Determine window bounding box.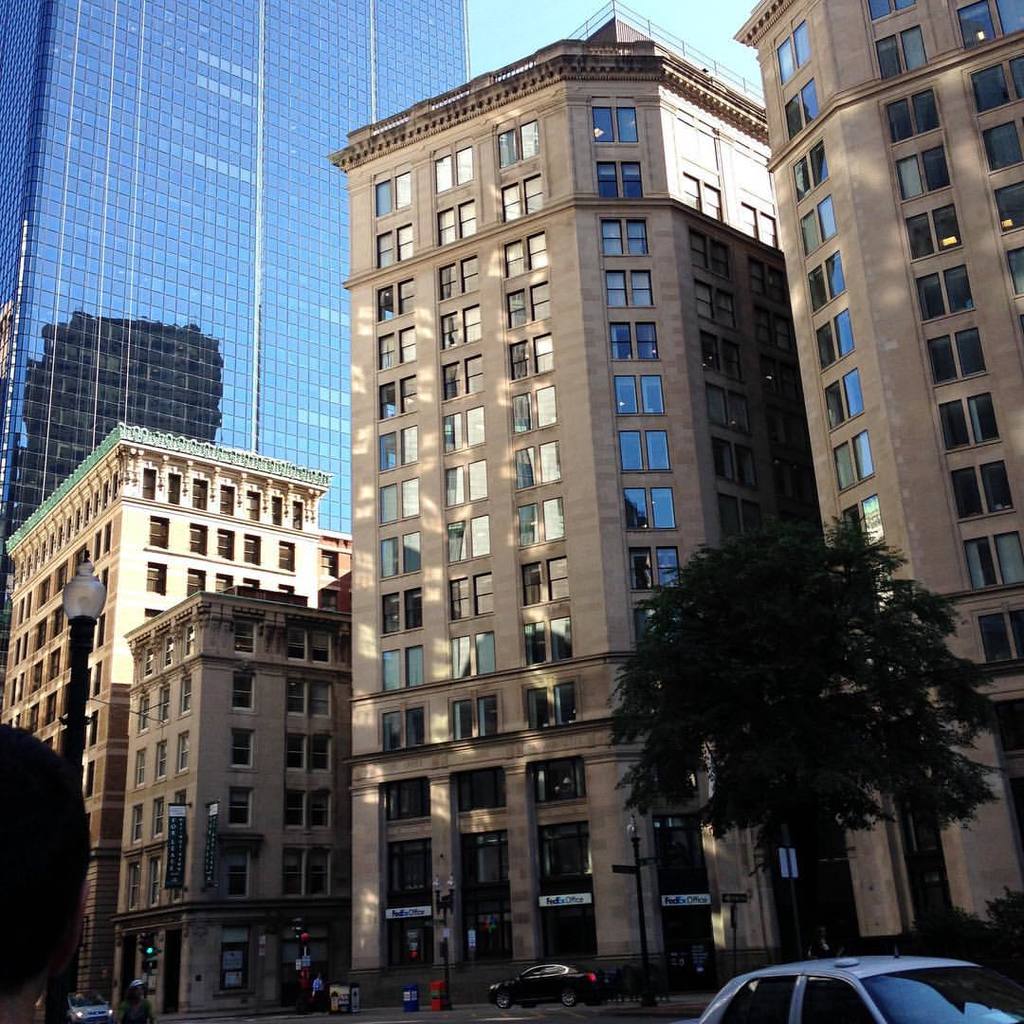
Determined: (left=192, top=478, right=205, bottom=510).
